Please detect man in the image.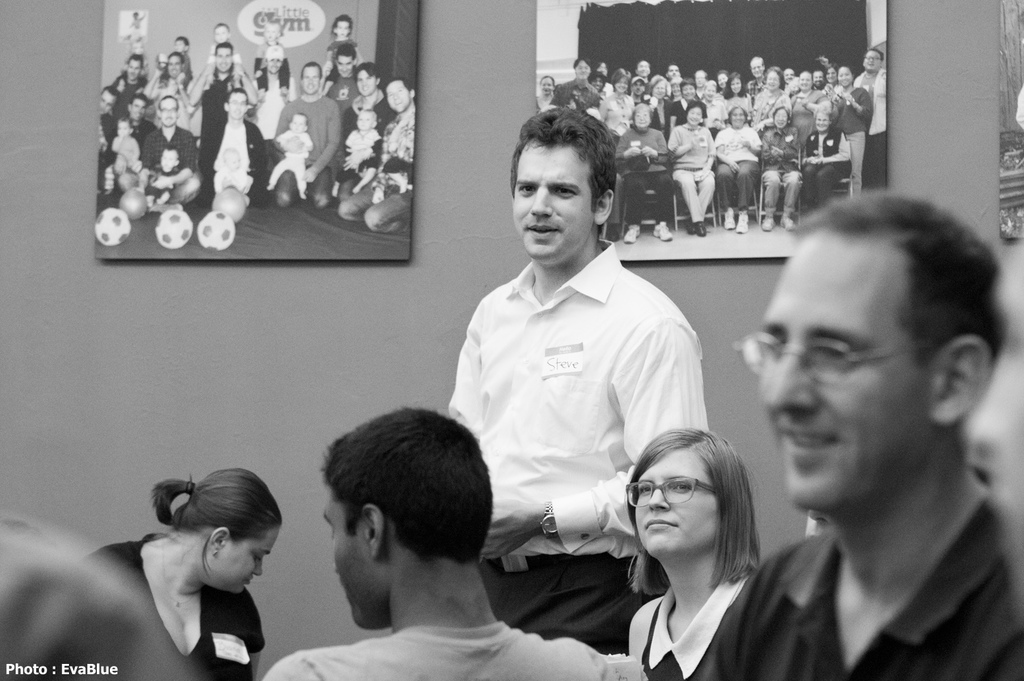
region(340, 75, 425, 240).
